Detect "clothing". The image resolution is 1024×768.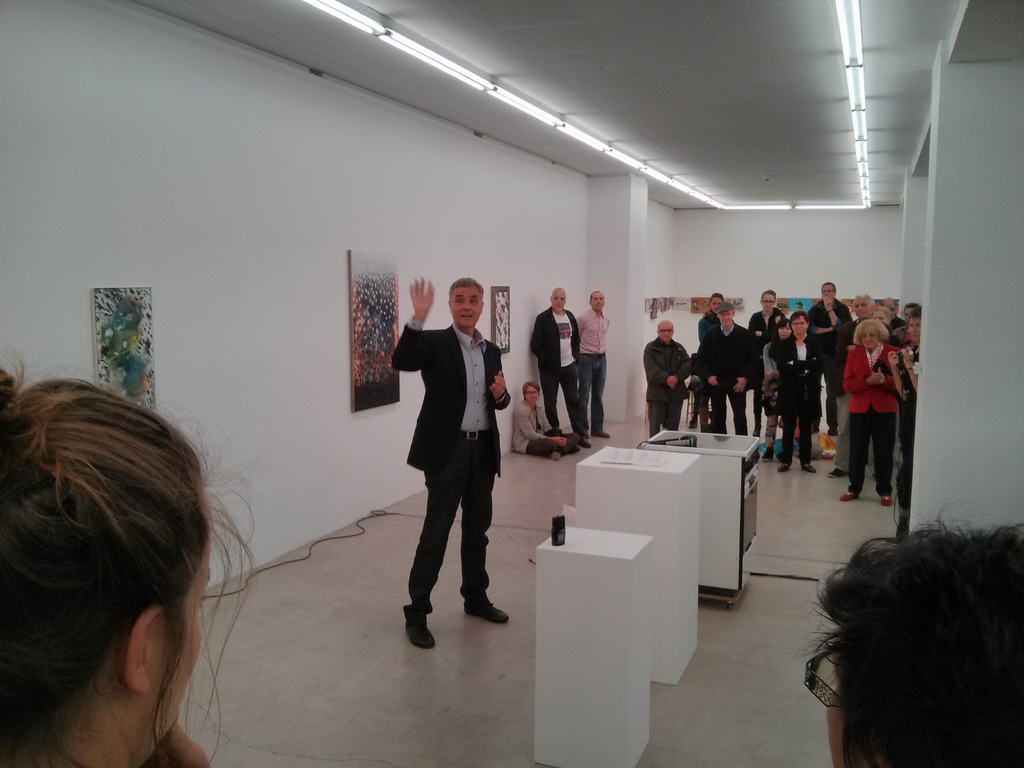
(x1=568, y1=300, x2=616, y2=440).
